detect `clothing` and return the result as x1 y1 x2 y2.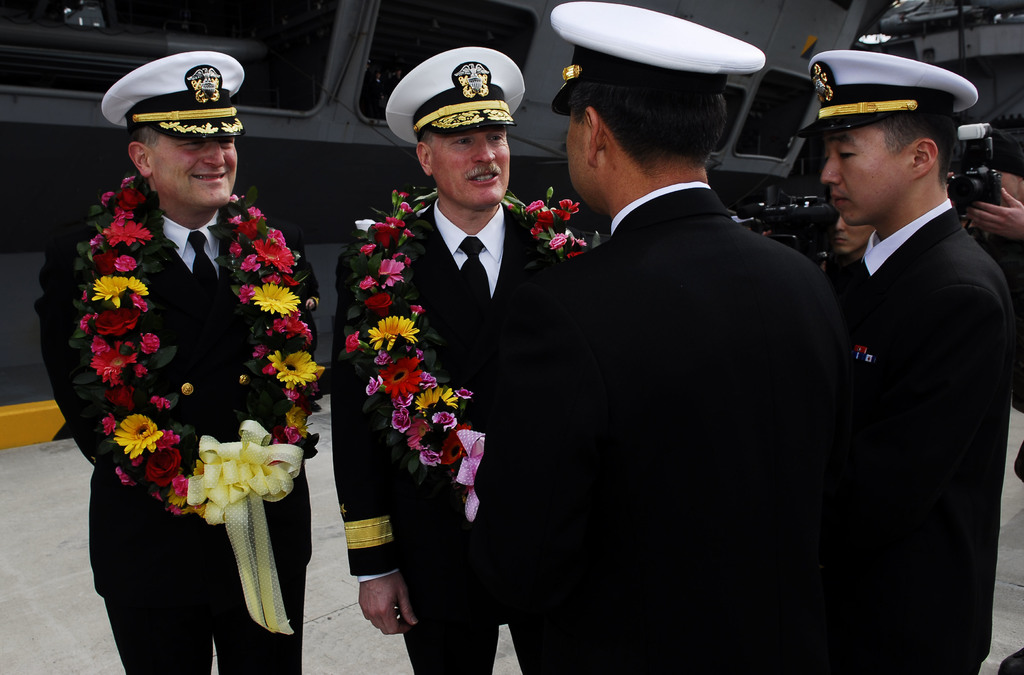
835 197 1020 674.
